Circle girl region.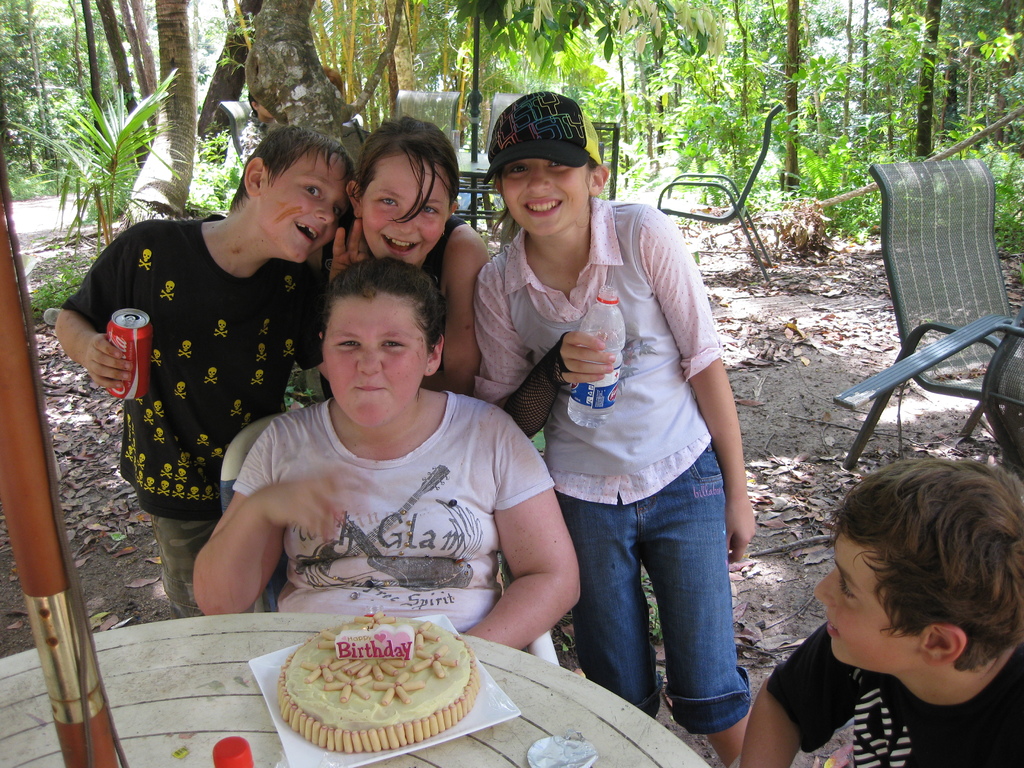
Region: detection(190, 248, 586, 653).
